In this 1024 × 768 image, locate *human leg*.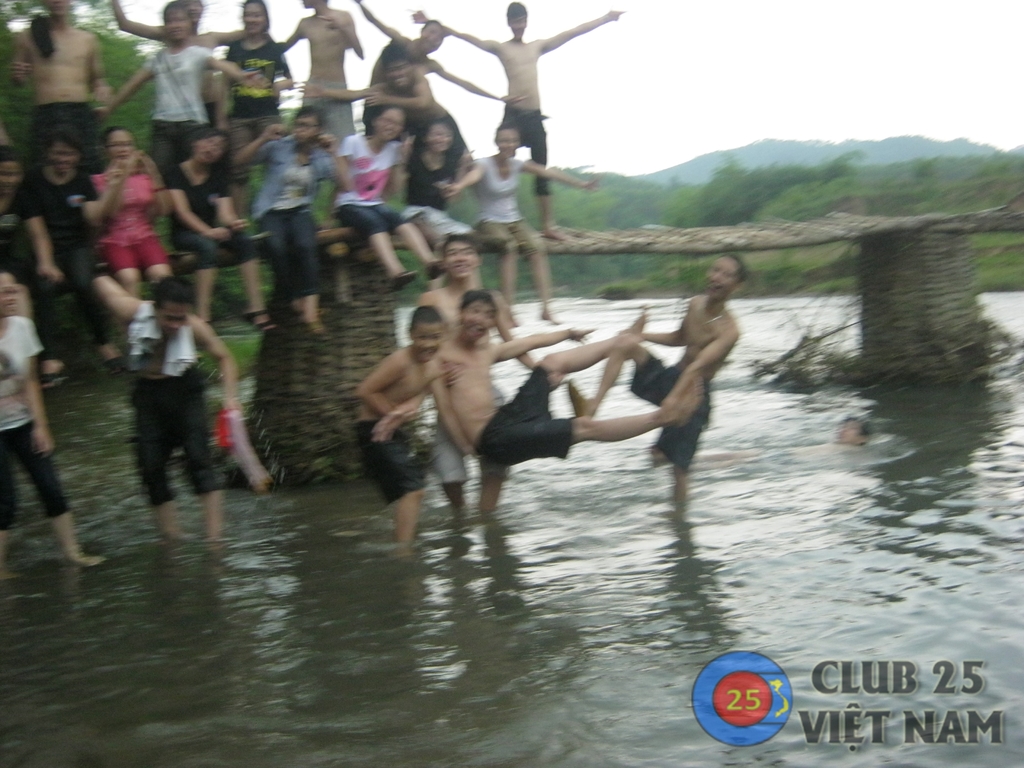
Bounding box: (x1=480, y1=373, x2=705, y2=463).
